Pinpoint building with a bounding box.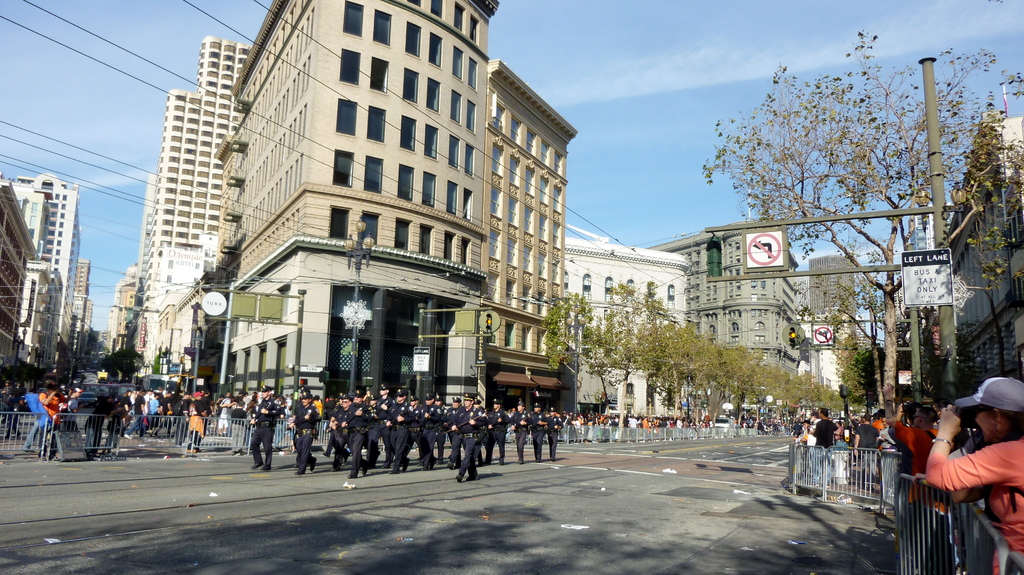
99 4 633 422.
